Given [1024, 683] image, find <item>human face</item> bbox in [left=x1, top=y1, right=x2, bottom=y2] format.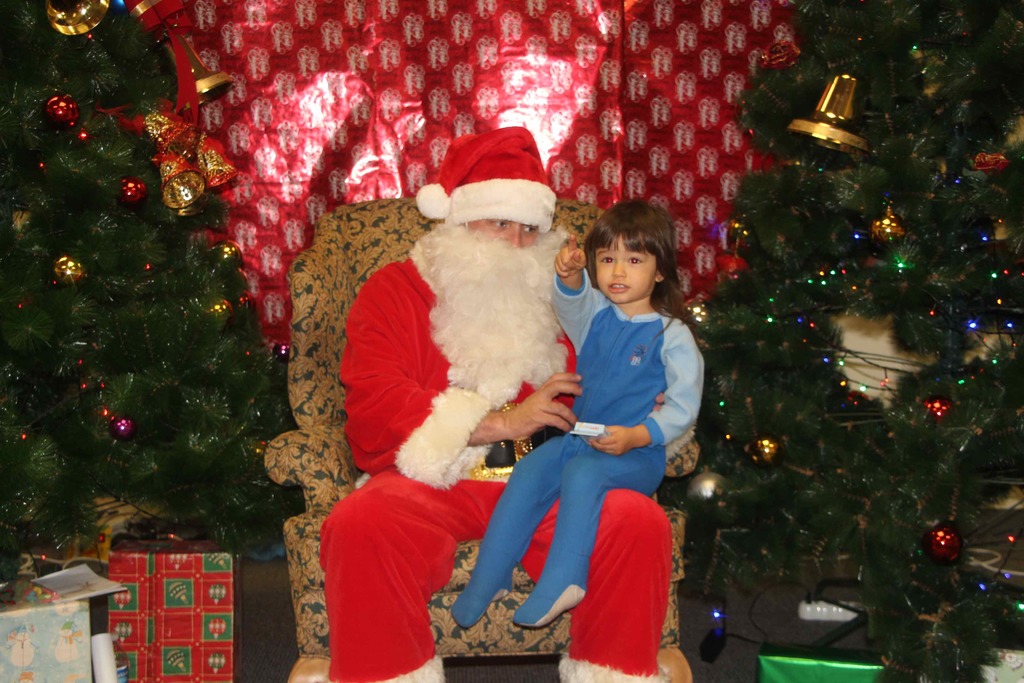
[left=593, top=235, right=653, bottom=304].
